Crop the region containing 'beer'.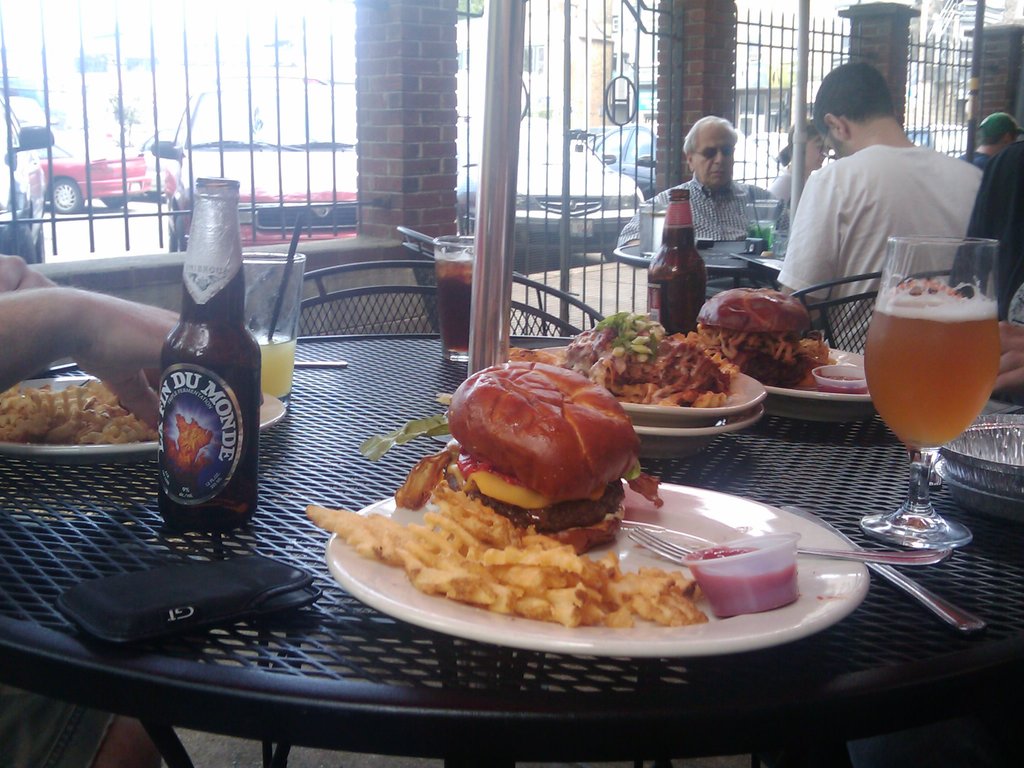
Crop region: [left=862, top=302, right=1002, bottom=441].
